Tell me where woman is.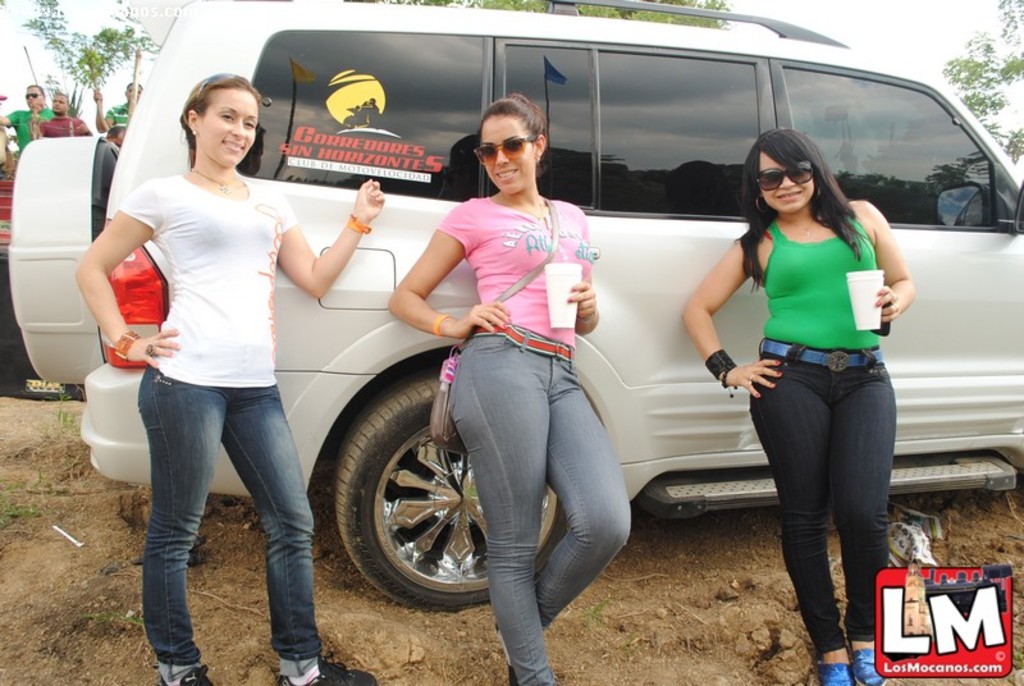
woman is at [x1=70, y1=73, x2=385, y2=685].
